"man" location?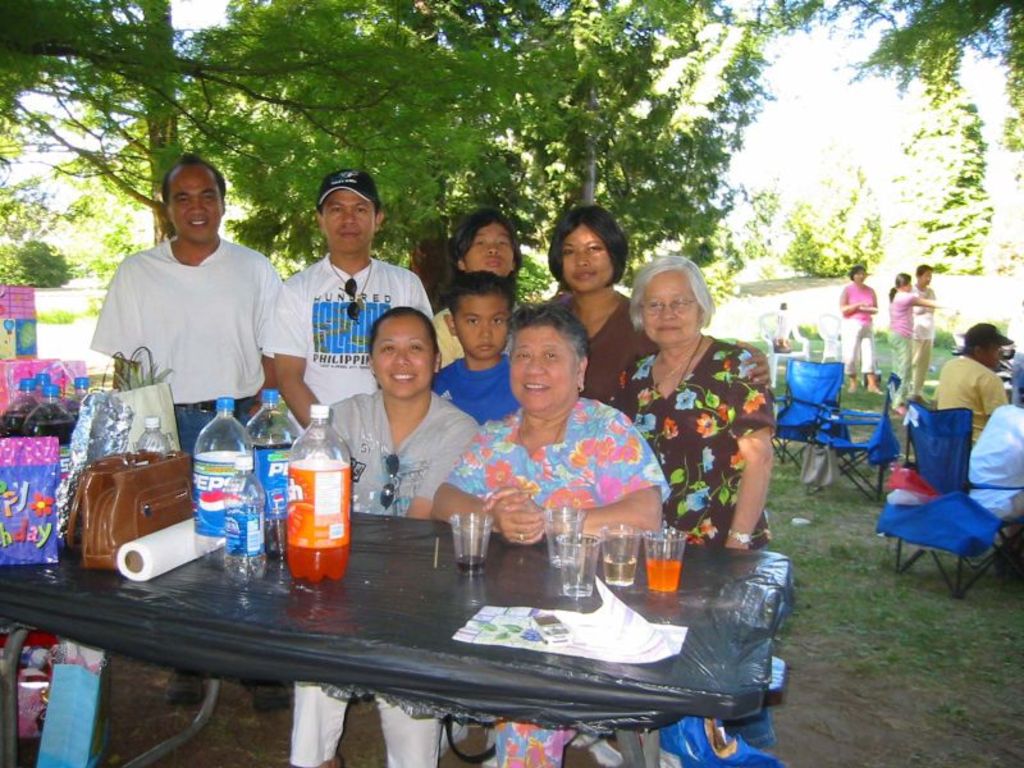
936:323:1018:442
